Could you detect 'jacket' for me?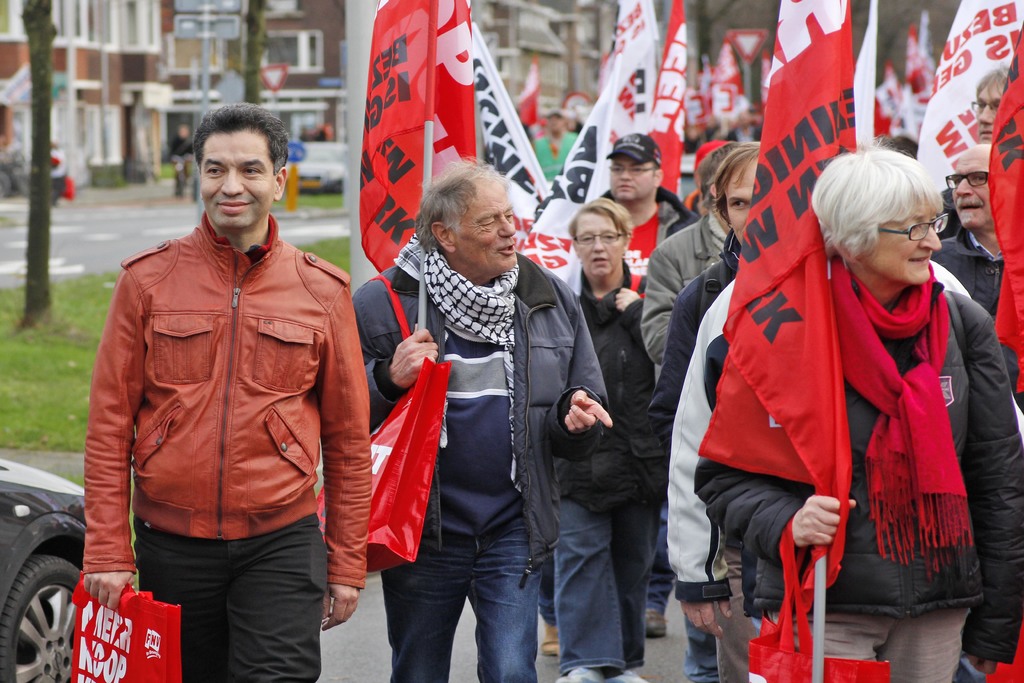
Detection result: bbox(653, 232, 742, 418).
